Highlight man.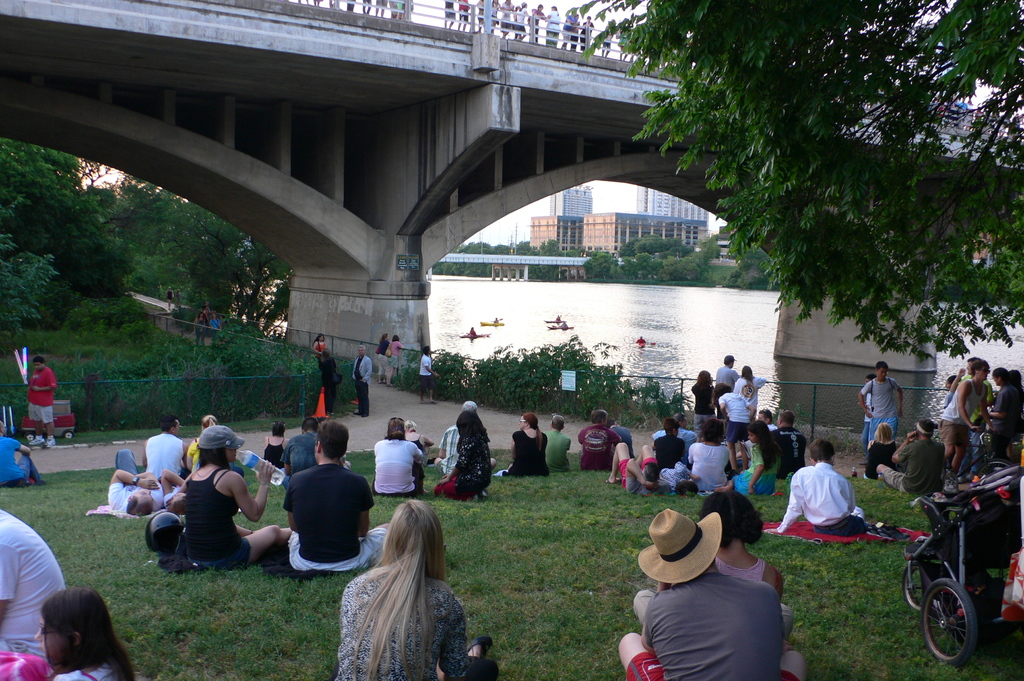
Highlighted region: {"x1": 0, "y1": 420, "x2": 49, "y2": 488}.
